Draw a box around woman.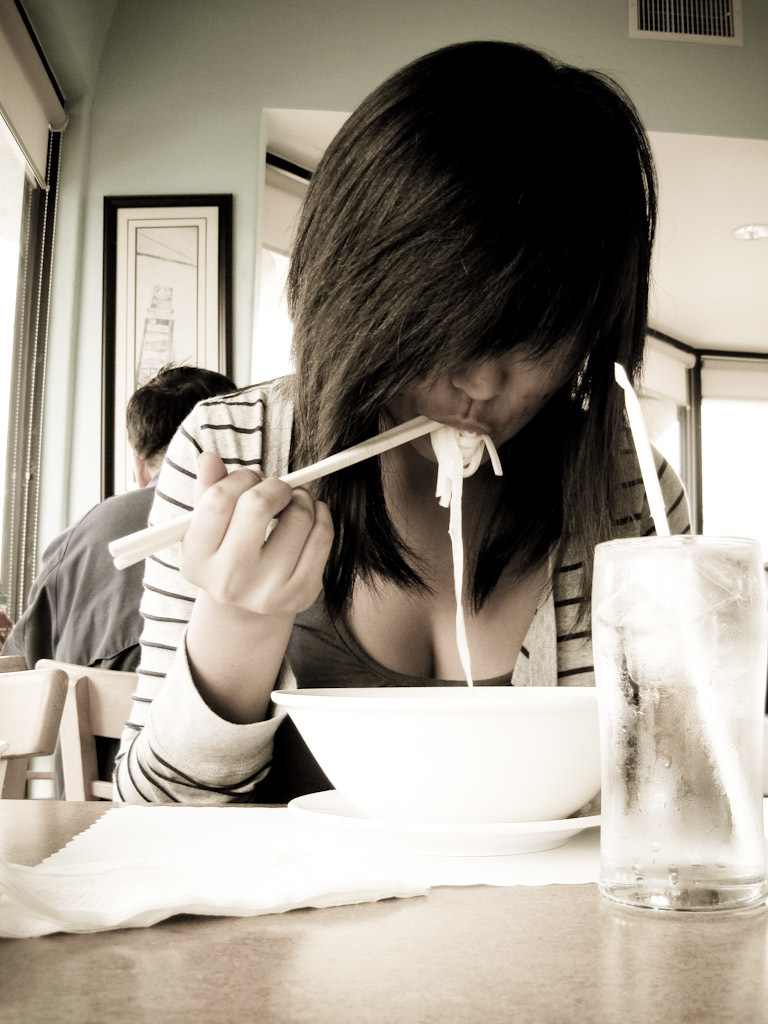
bbox=(150, 69, 718, 845).
